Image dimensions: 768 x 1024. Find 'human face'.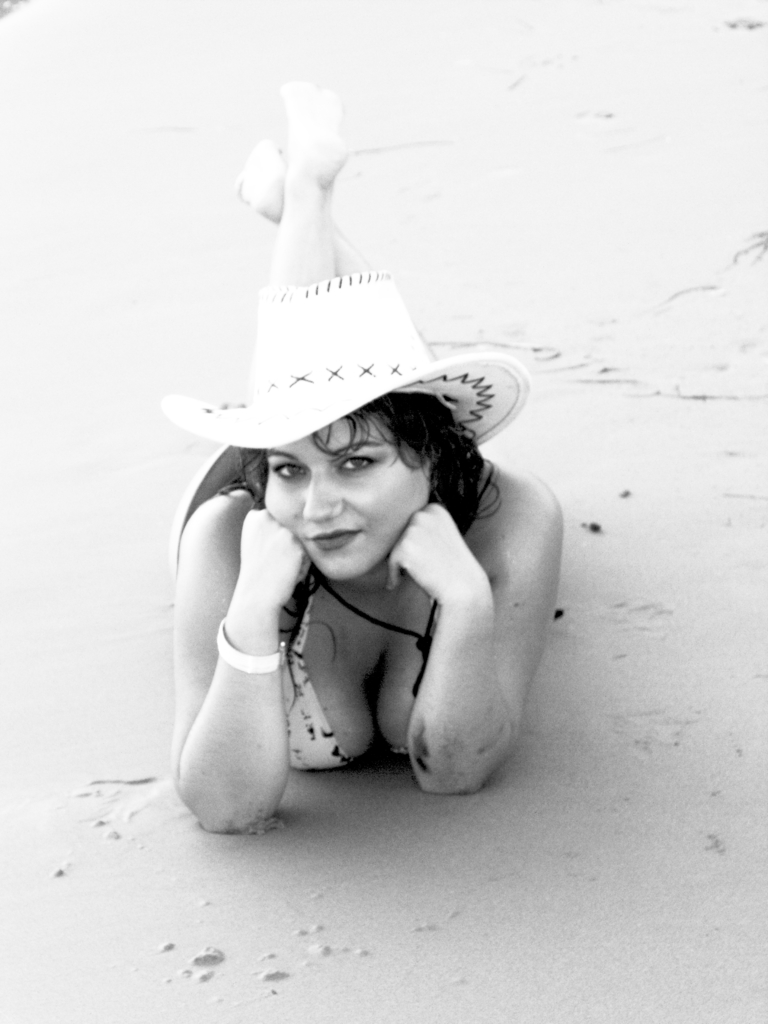
bbox=(260, 410, 435, 584).
